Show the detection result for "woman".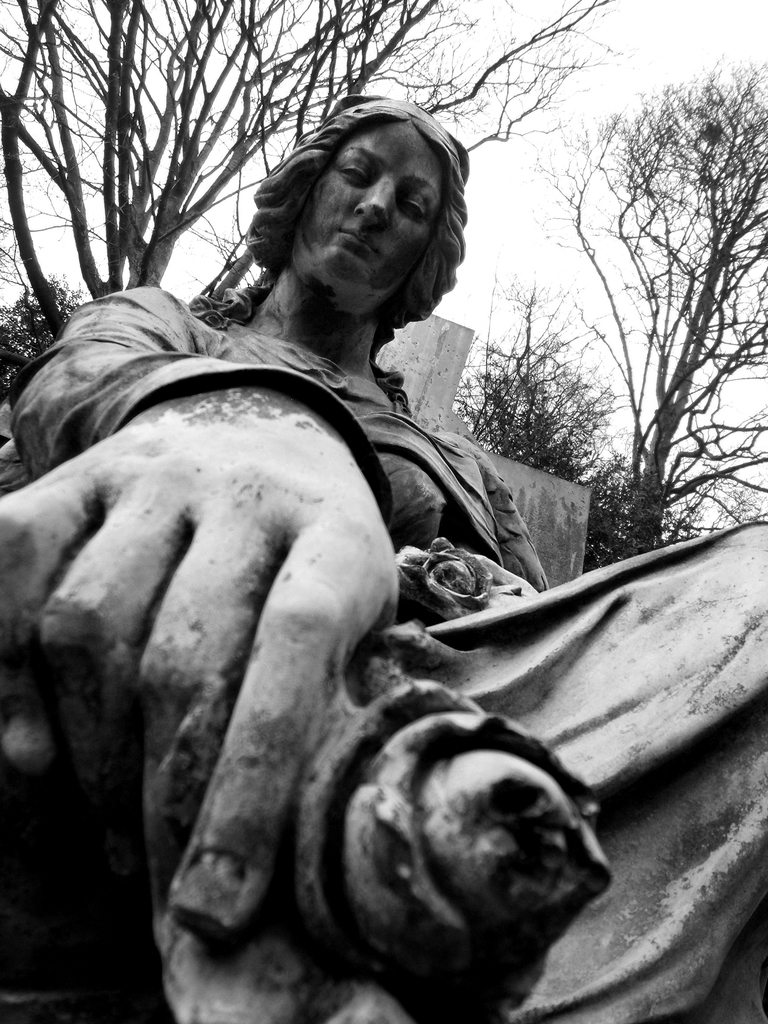
<box>61,83,655,989</box>.
